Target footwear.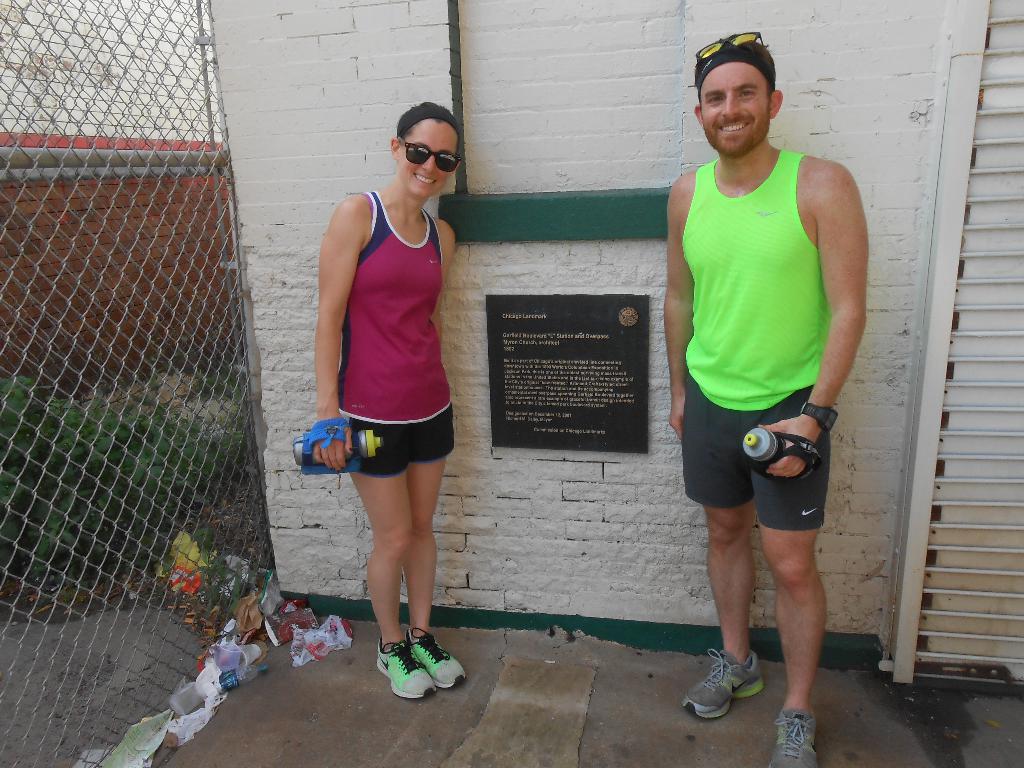
Target region: BBox(406, 627, 467, 691).
